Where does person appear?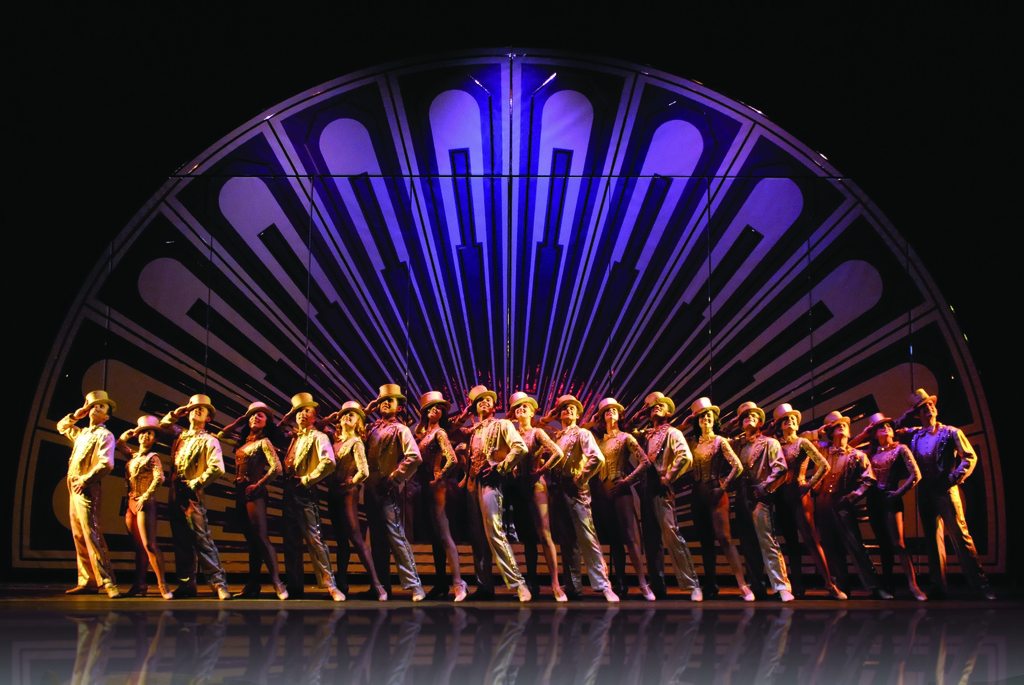
Appears at bbox=[772, 399, 844, 589].
